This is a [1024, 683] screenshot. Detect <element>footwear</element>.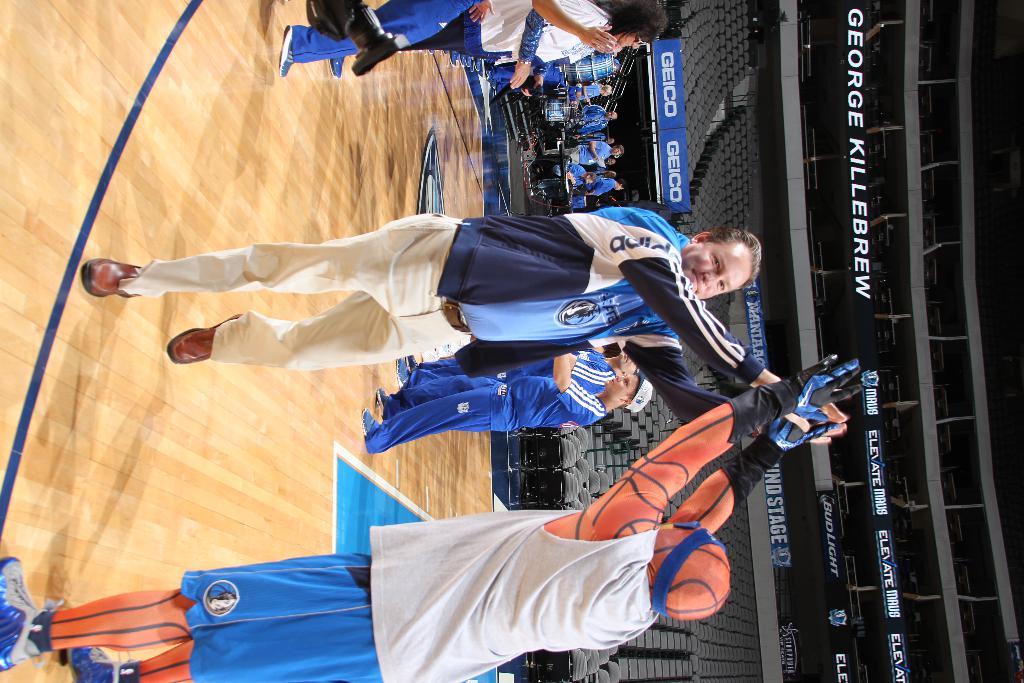
bbox(477, 58, 482, 72).
